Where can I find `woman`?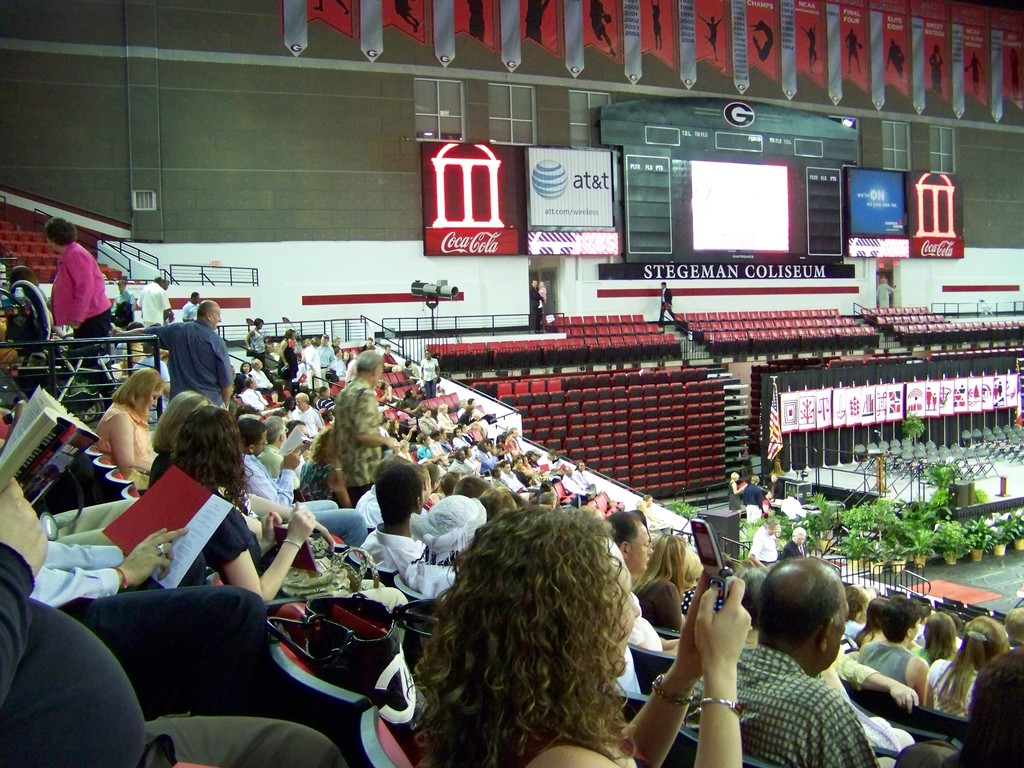
You can find it at <region>509, 457, 534, 488</region>.
